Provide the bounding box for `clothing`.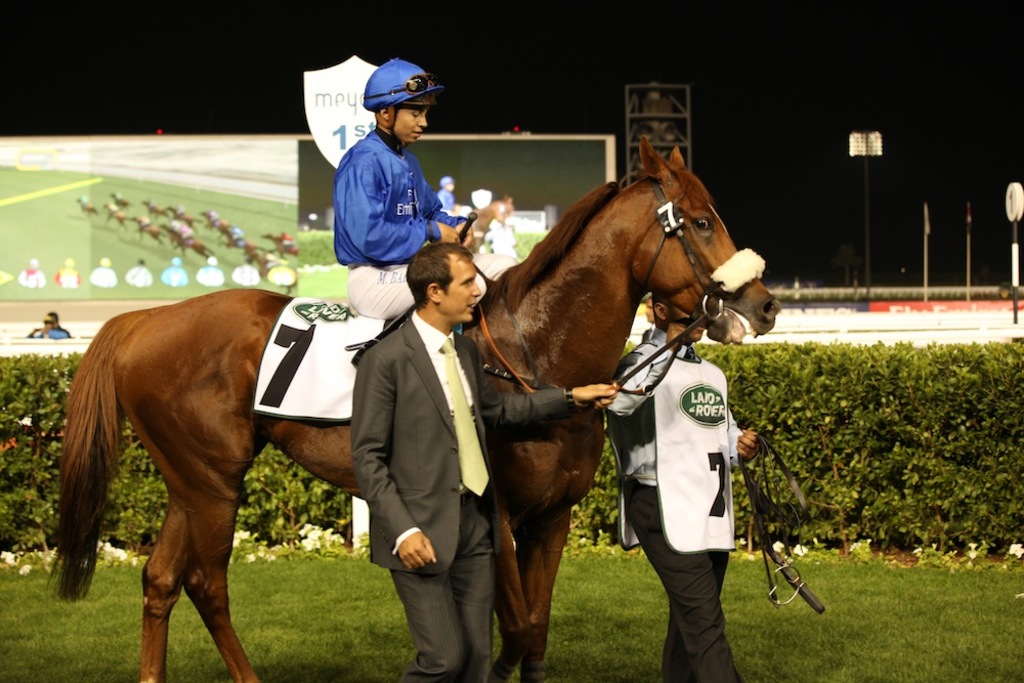
BBox(608, 327, 741, 682).
